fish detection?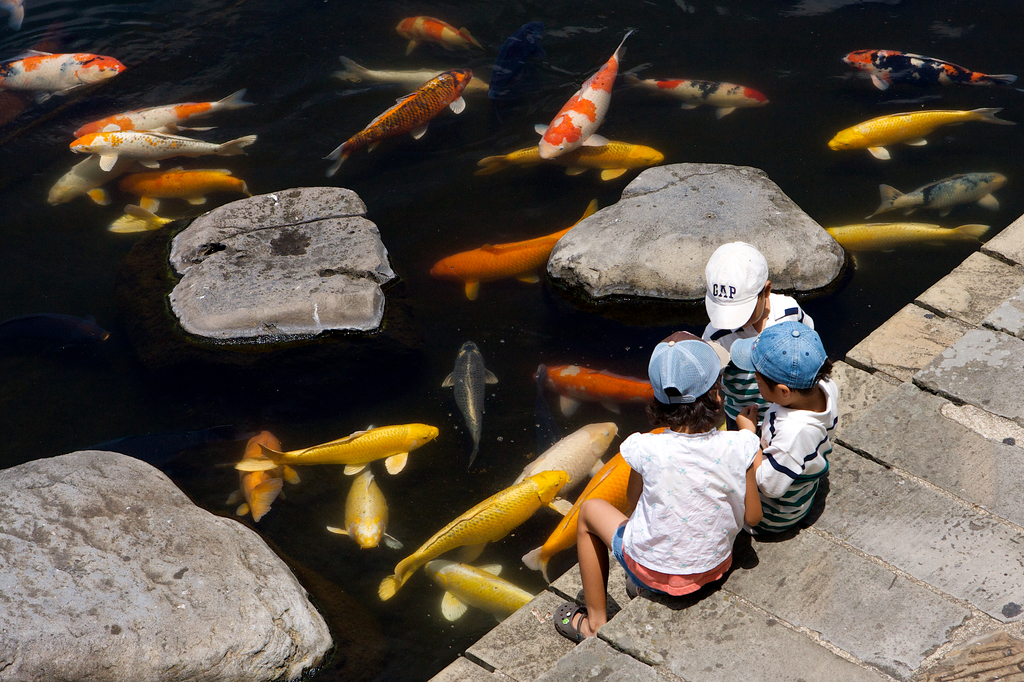
[left=232, top=423, right=441, bottom=478]
